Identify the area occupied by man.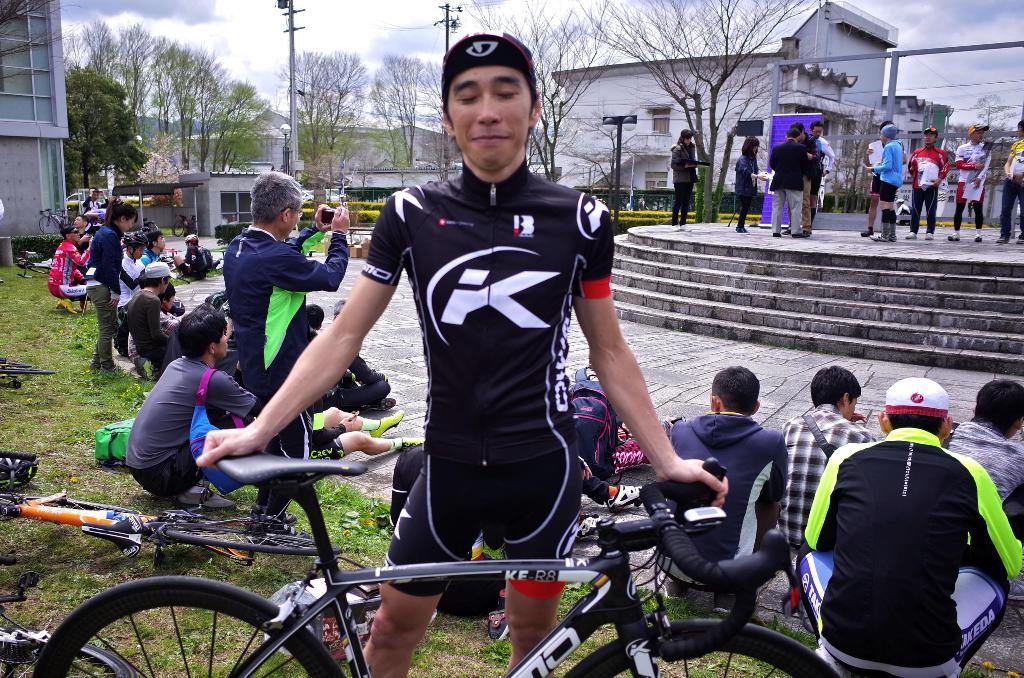
Area: (124,306,260,506).
